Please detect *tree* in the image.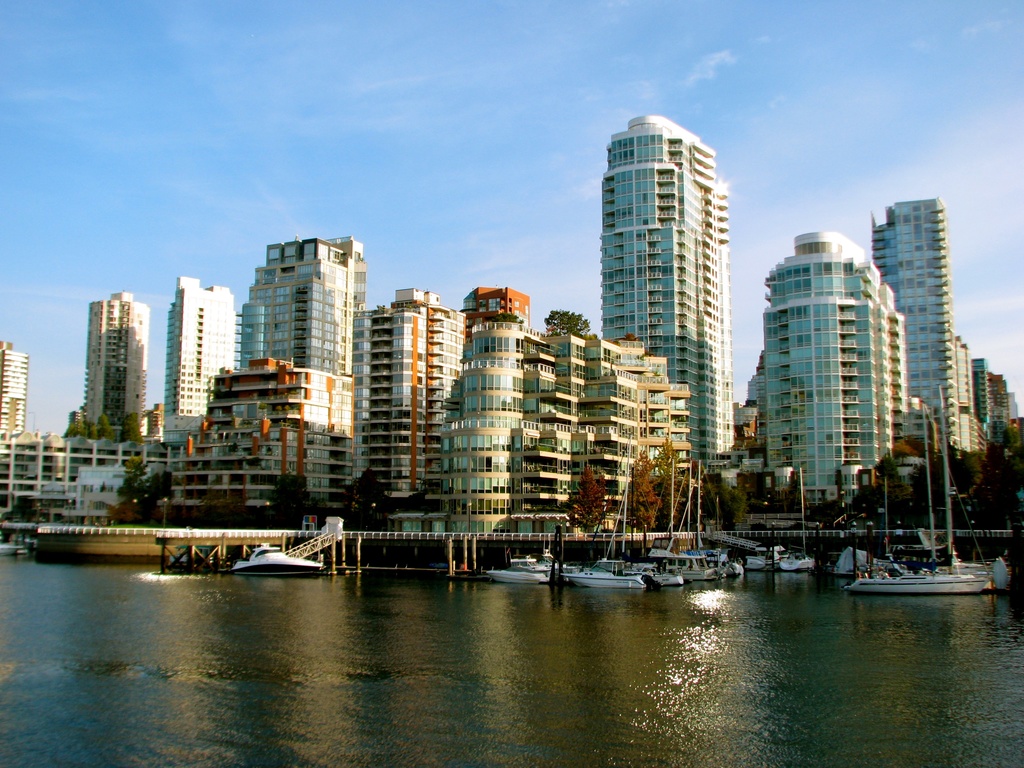
{"x1": 91, "y1": 413, "x2": 106, "y2": 443}.
